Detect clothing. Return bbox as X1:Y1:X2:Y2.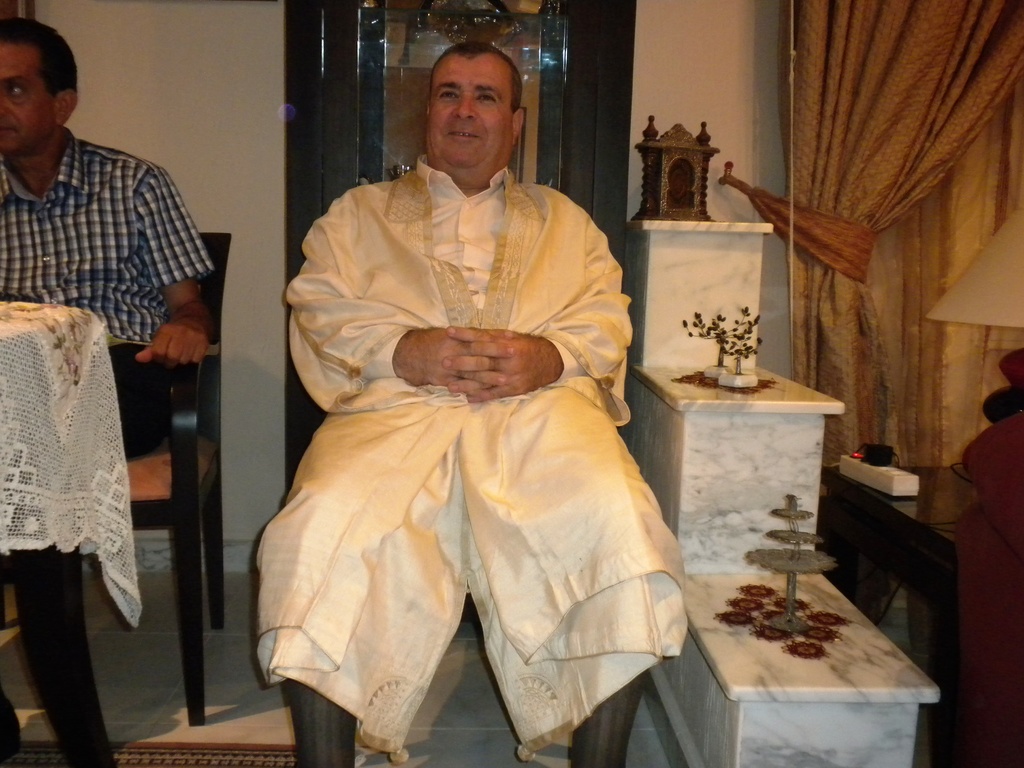
0:140:222:452.
